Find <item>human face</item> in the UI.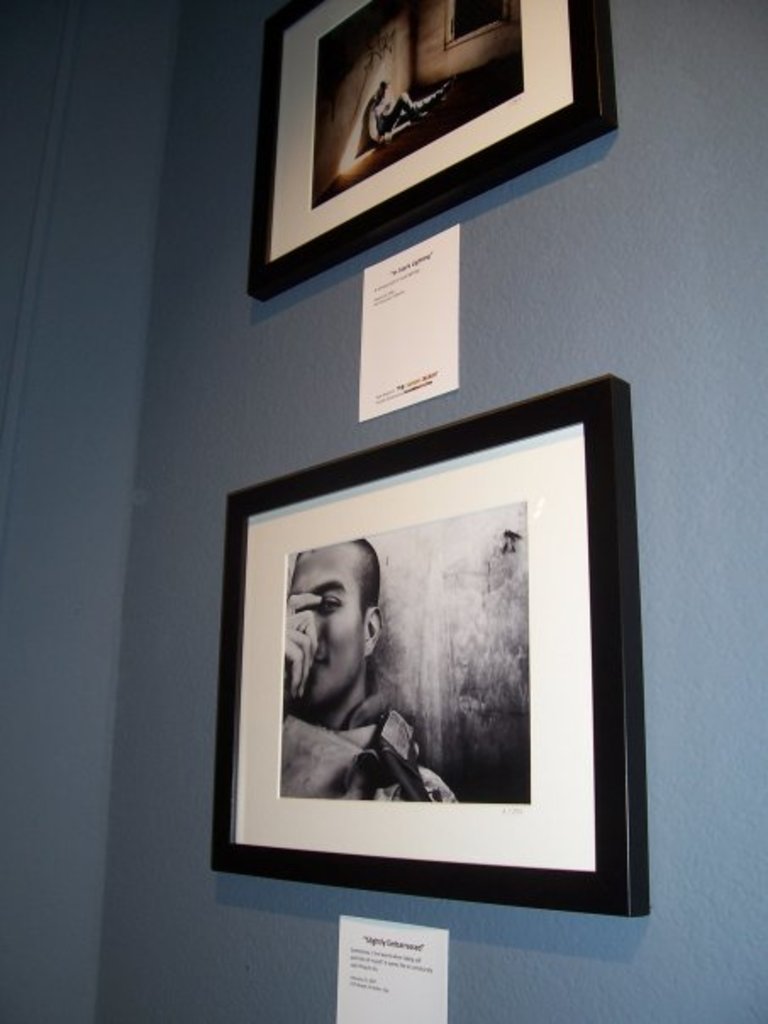
UI element at 303, 554, 376, 695.
